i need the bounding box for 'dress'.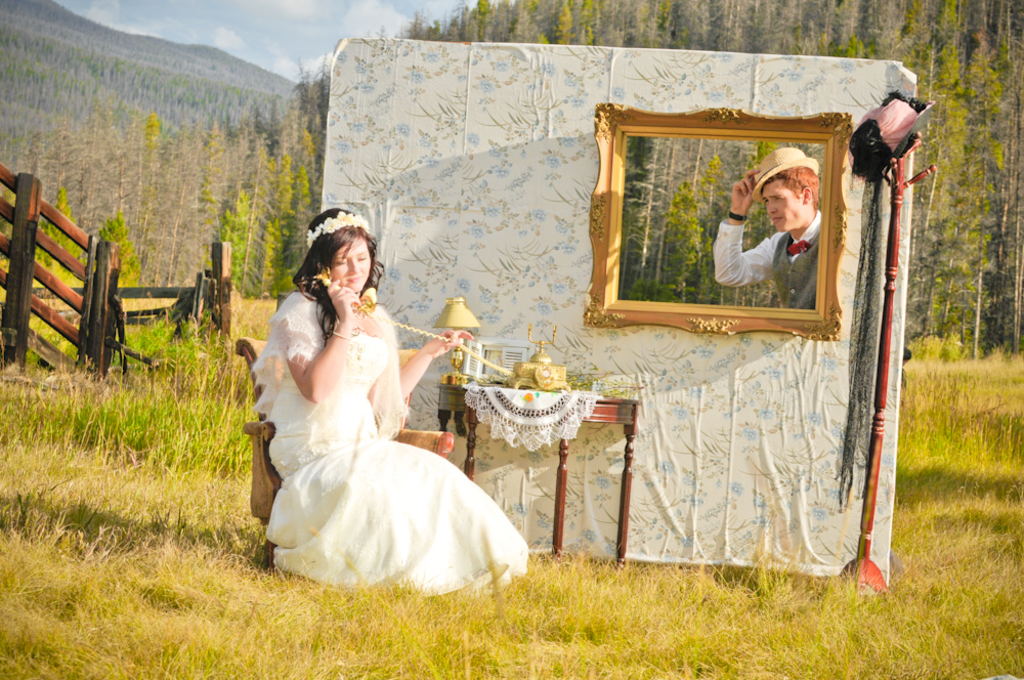
Here it is: 249 282 529 599.
